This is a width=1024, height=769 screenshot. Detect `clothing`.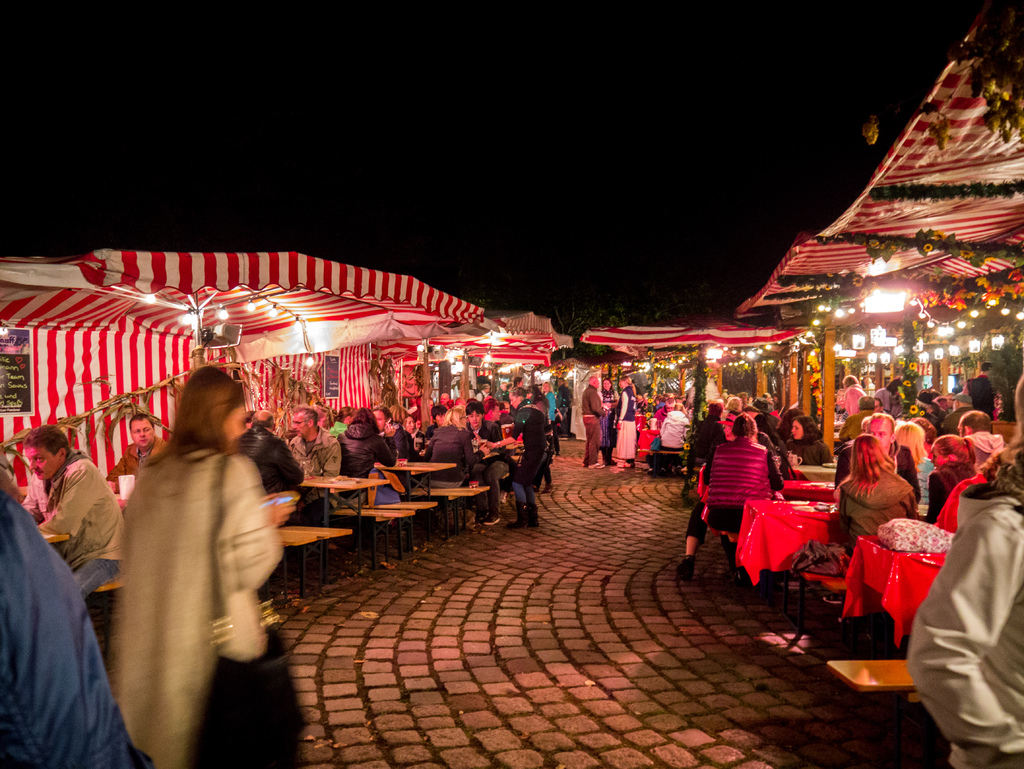
l=0, t=489, r=147, b=768.
